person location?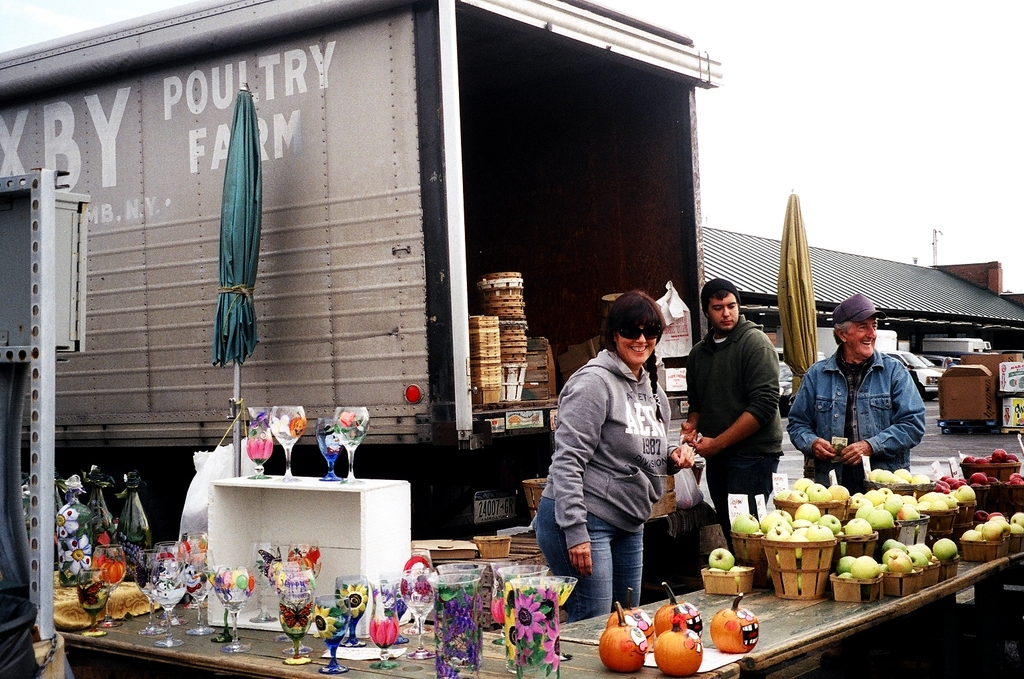
[x1=682, y1=277, x2=785, y2=542]
